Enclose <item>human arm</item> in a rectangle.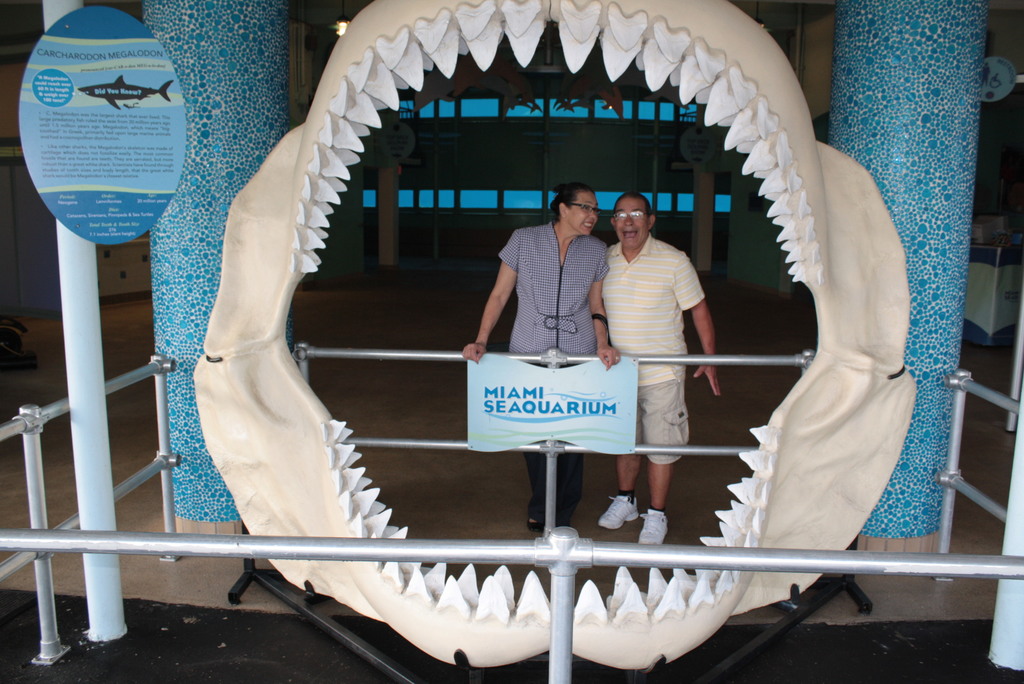
[x1=471, y1=241, x2=528, y2=361].
